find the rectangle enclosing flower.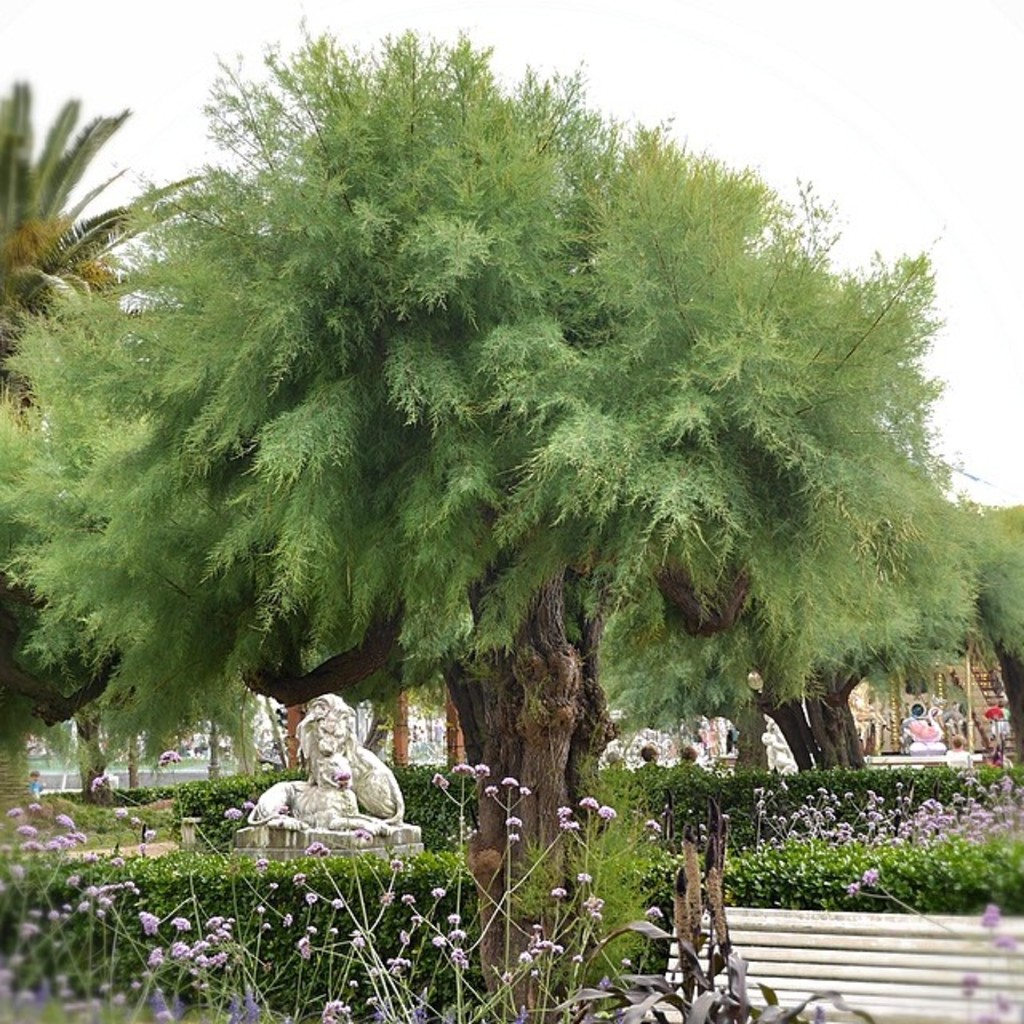
Rect(486, 784, 498, 798).
